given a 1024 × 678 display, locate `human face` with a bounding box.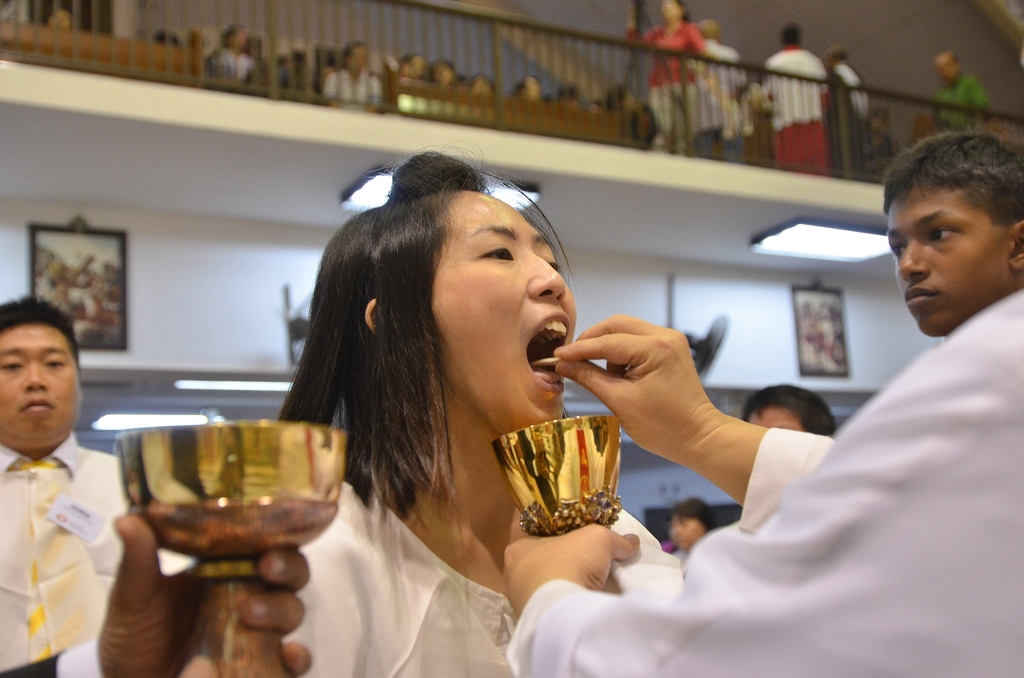
Located: region(0, 319, 83, 452).
